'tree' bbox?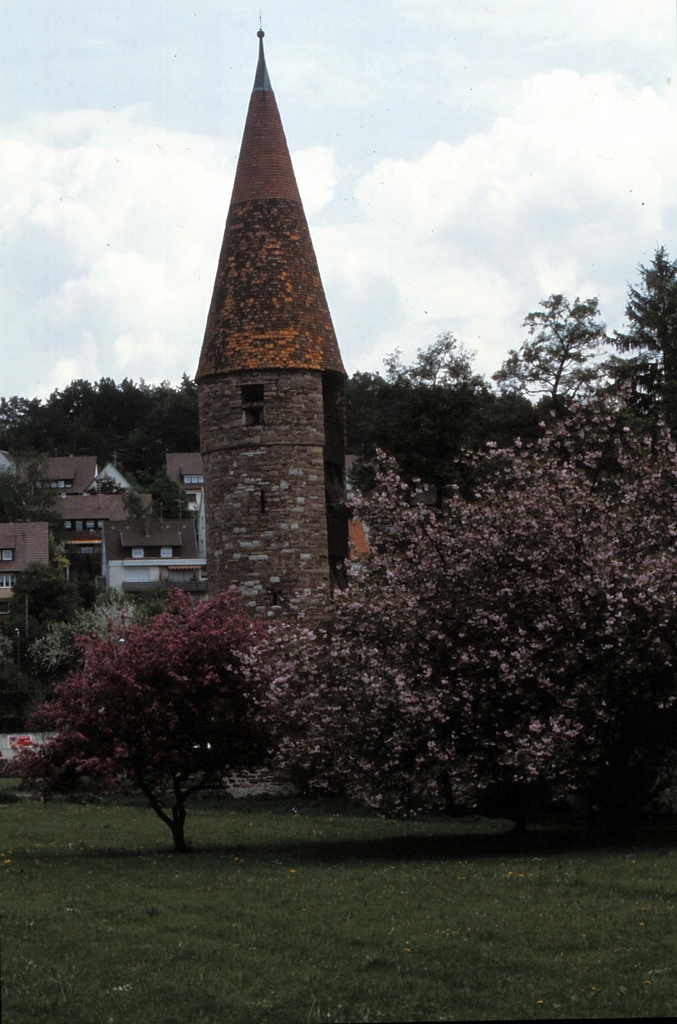
l=492, t=291, r=605, b=413
